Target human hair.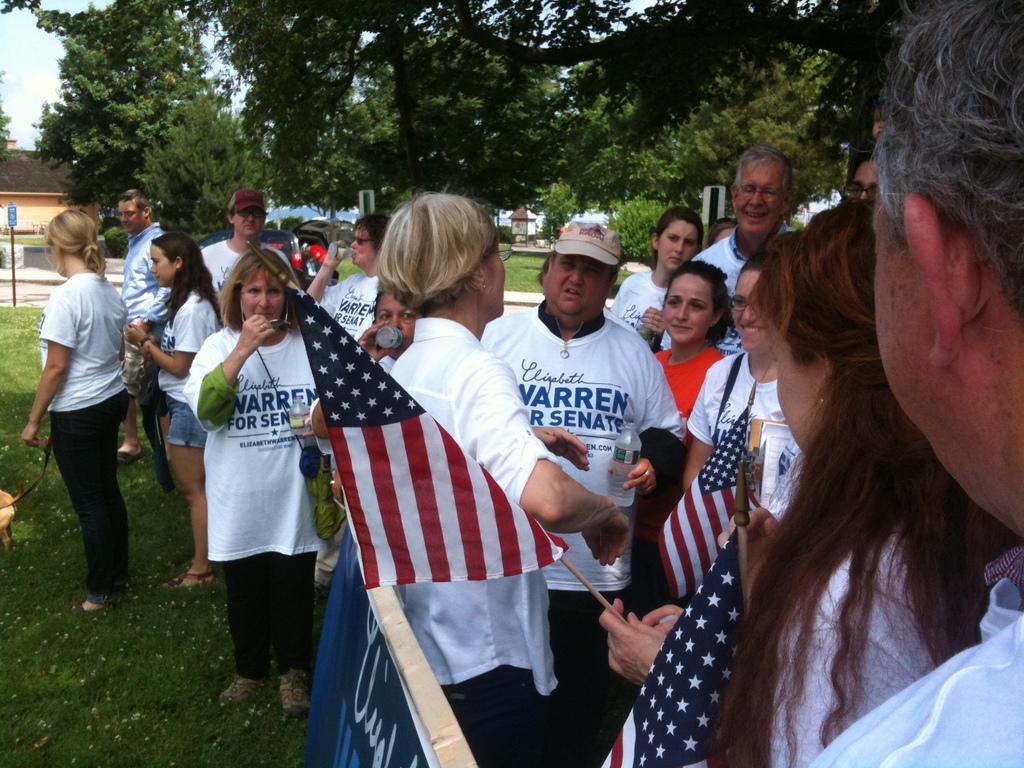
Target region: [870, 1, 1023, 320].
